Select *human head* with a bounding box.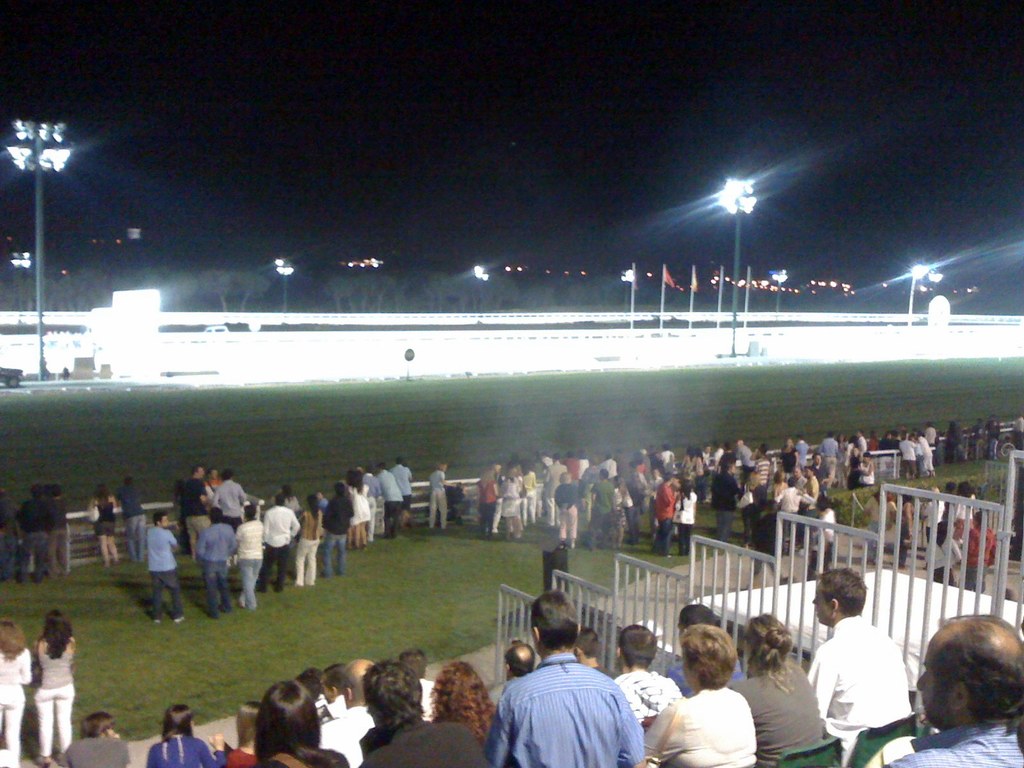
Rect(51, 484, 62, 499).
